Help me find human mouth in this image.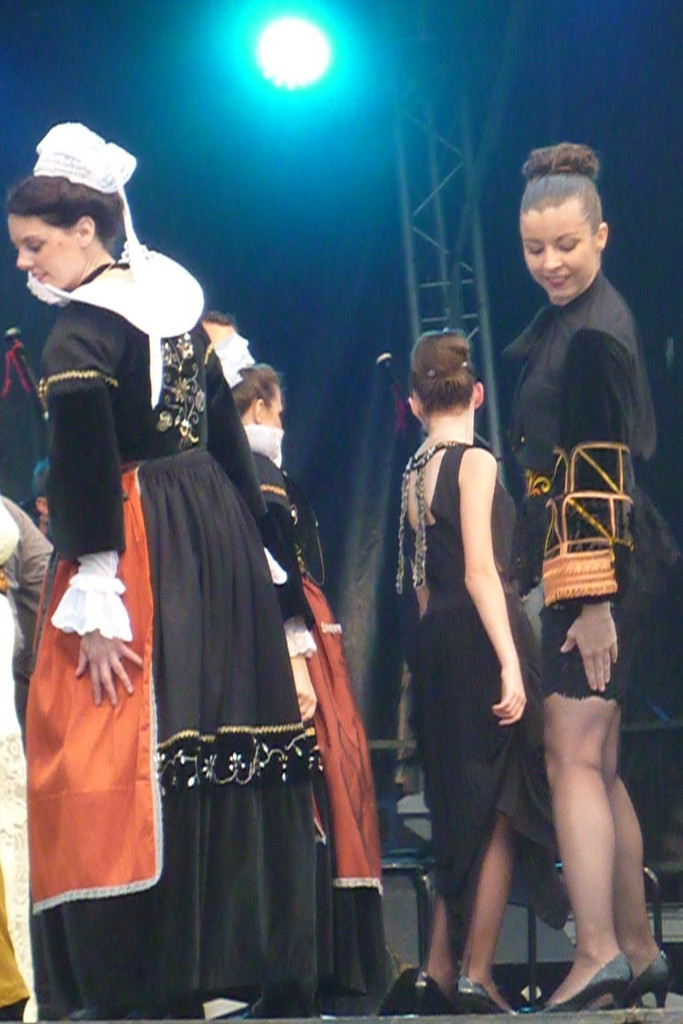
Found it: rect(30, 270, 43, 279).
